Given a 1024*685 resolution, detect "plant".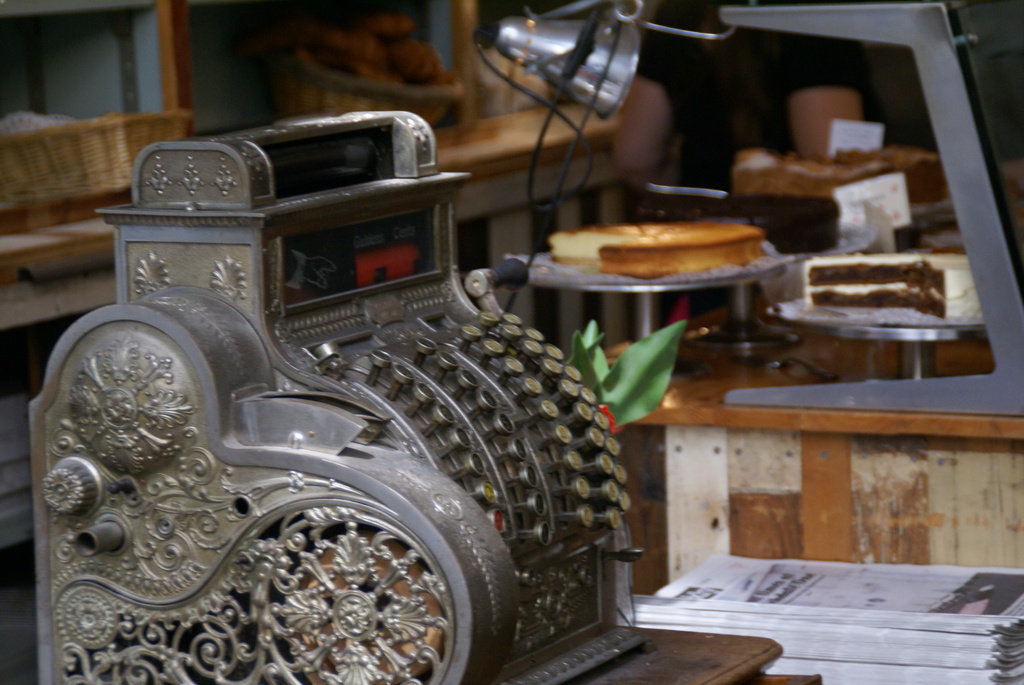
bbox=[566, 319, 689, 437].
